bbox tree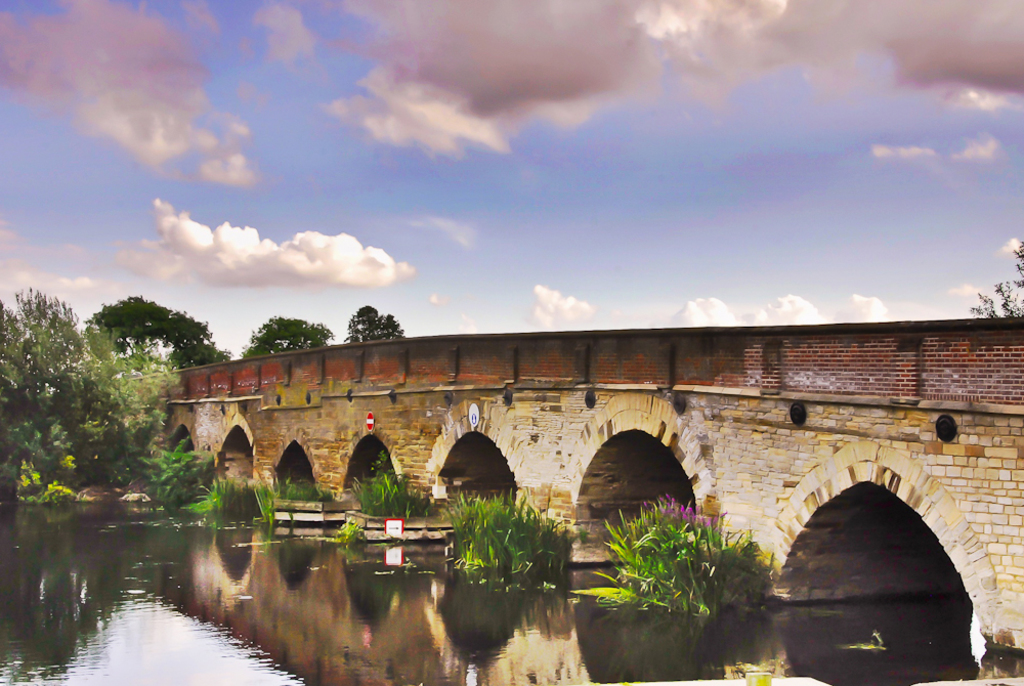
(0, 288, 181, 490)
